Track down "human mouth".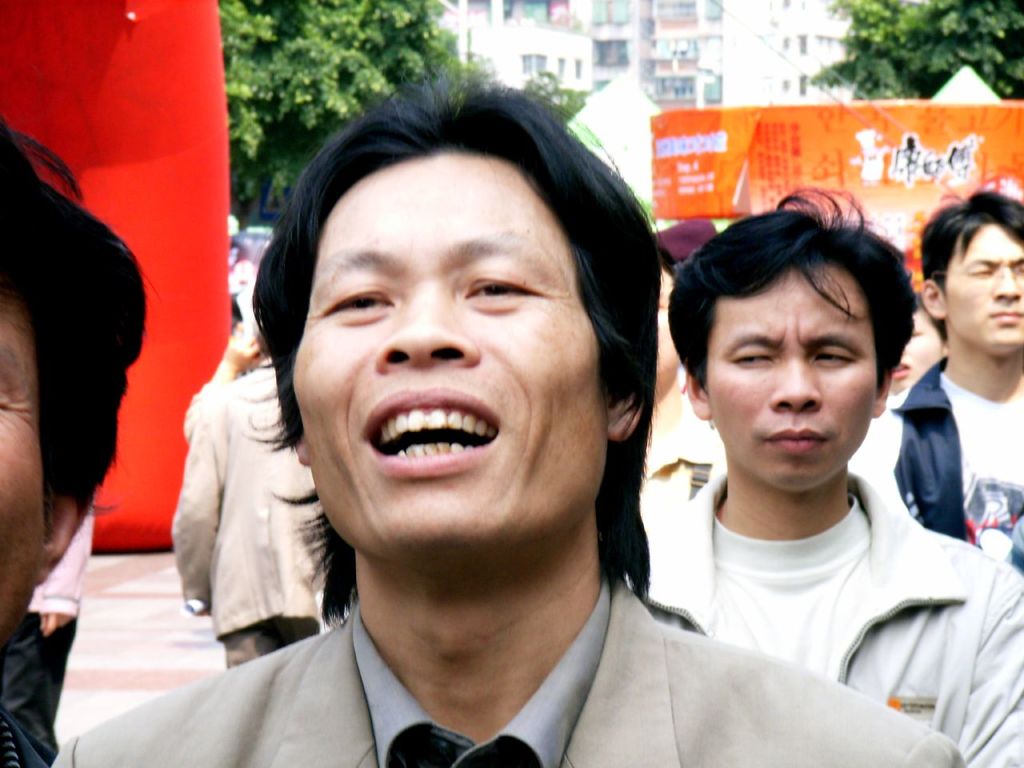
Tracked to x1=991 y1=302 x2=1023 y2=326.
